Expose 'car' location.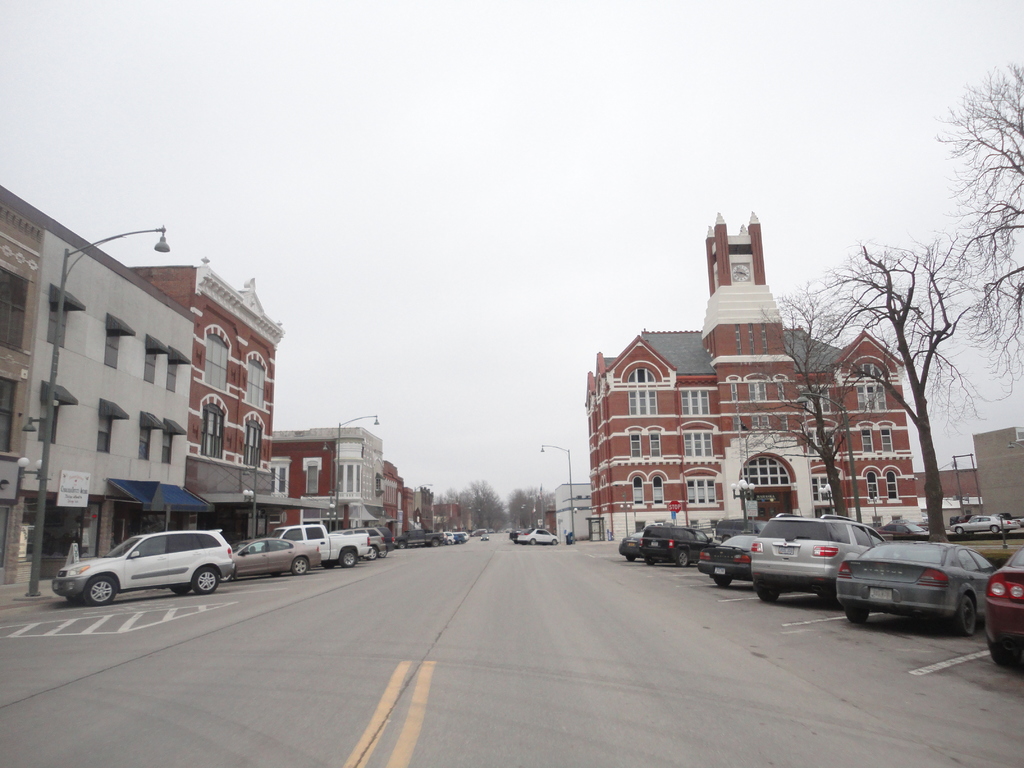
Exposed at (44,524,239,611).
